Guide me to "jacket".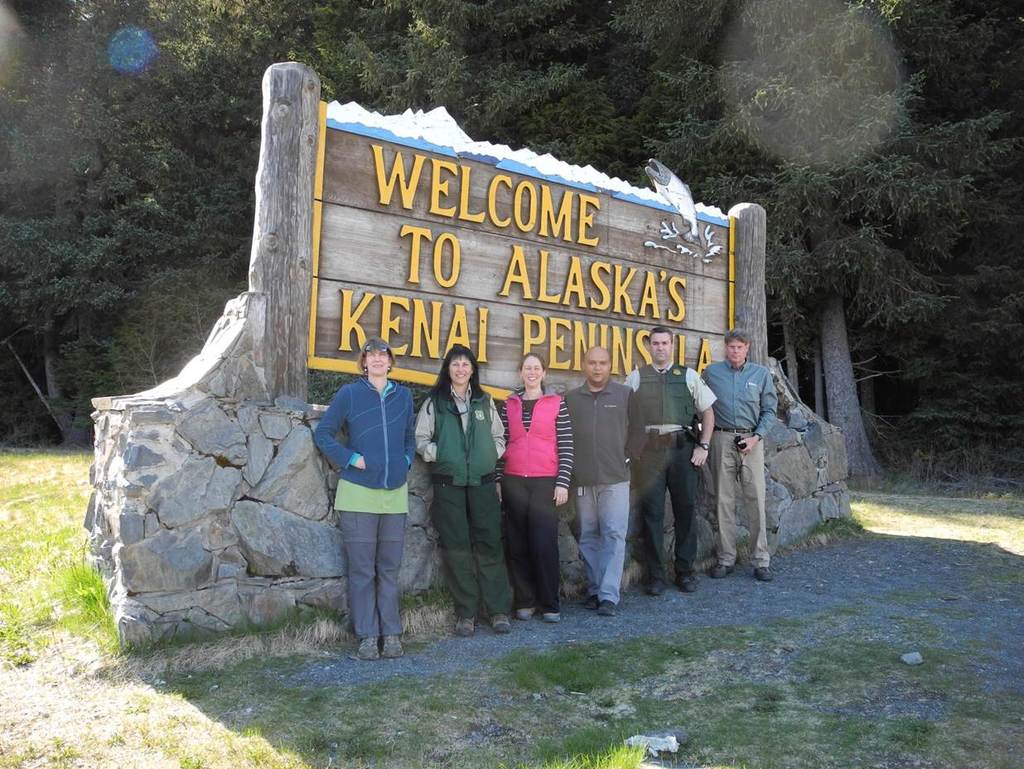
Guidance: (x1=416, y1=361, x2=490, y2=528).
